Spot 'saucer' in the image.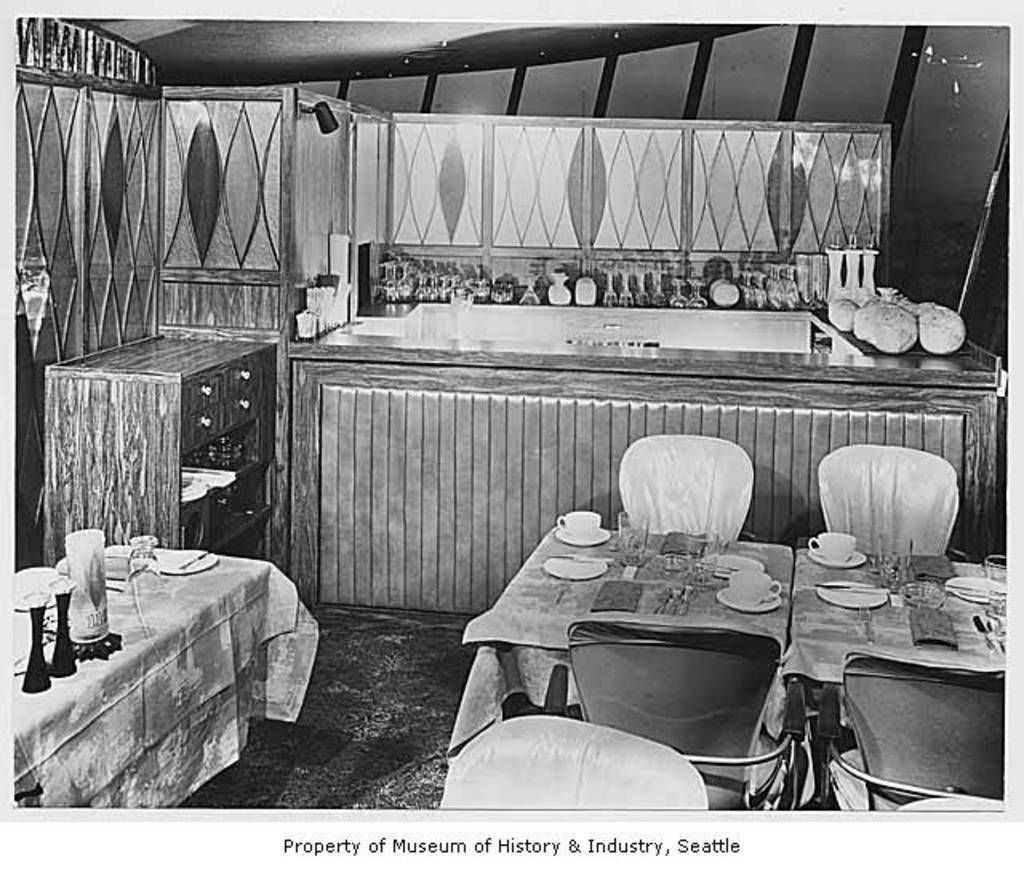
'saucer' found at rect(712, 584, 784, 614).
